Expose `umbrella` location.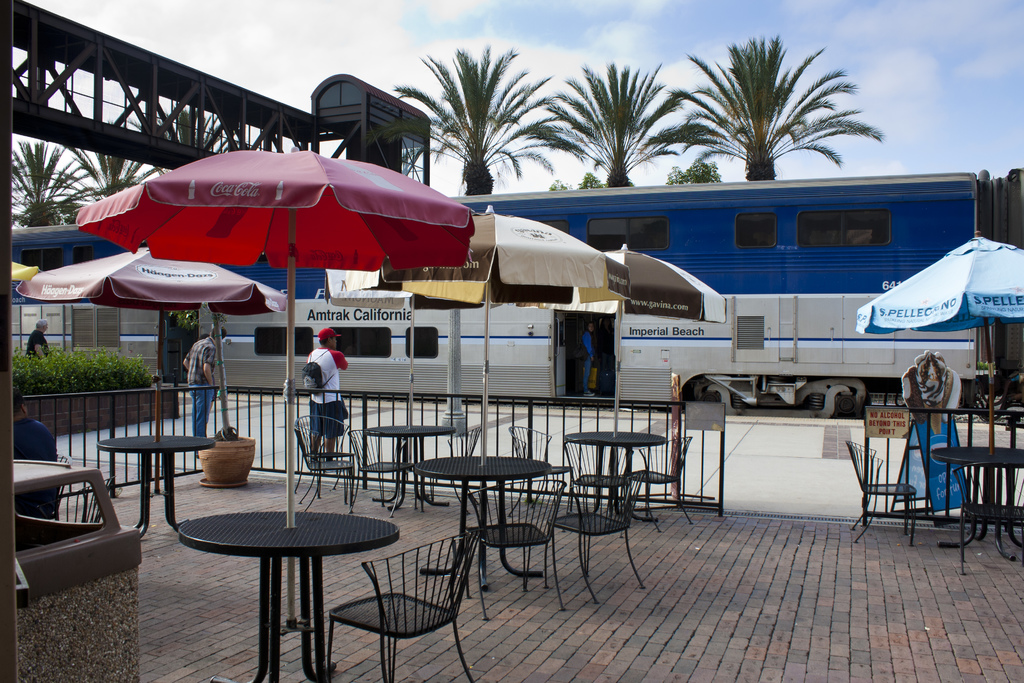
Exposed at <bbox>76, 147, 477, 629</bbox>.
